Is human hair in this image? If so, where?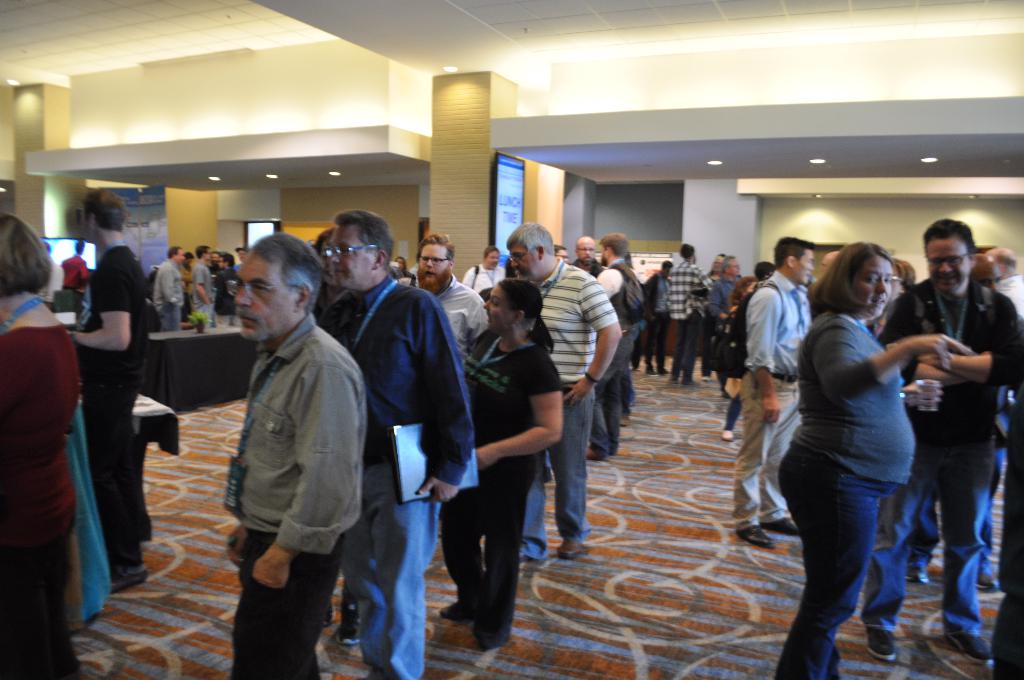
Yes, at {"x1": 330, "y1": 207, "x2": 389, "y2": 268}.
